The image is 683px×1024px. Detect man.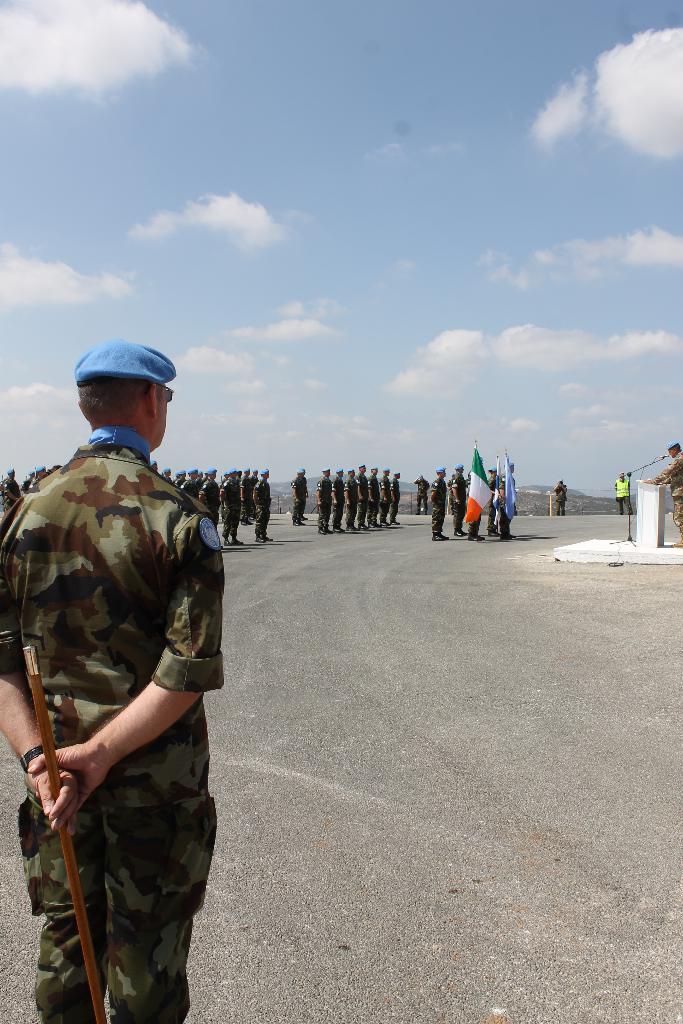
Detection: (x1=500, y1=456, x2=518, y2=542).
